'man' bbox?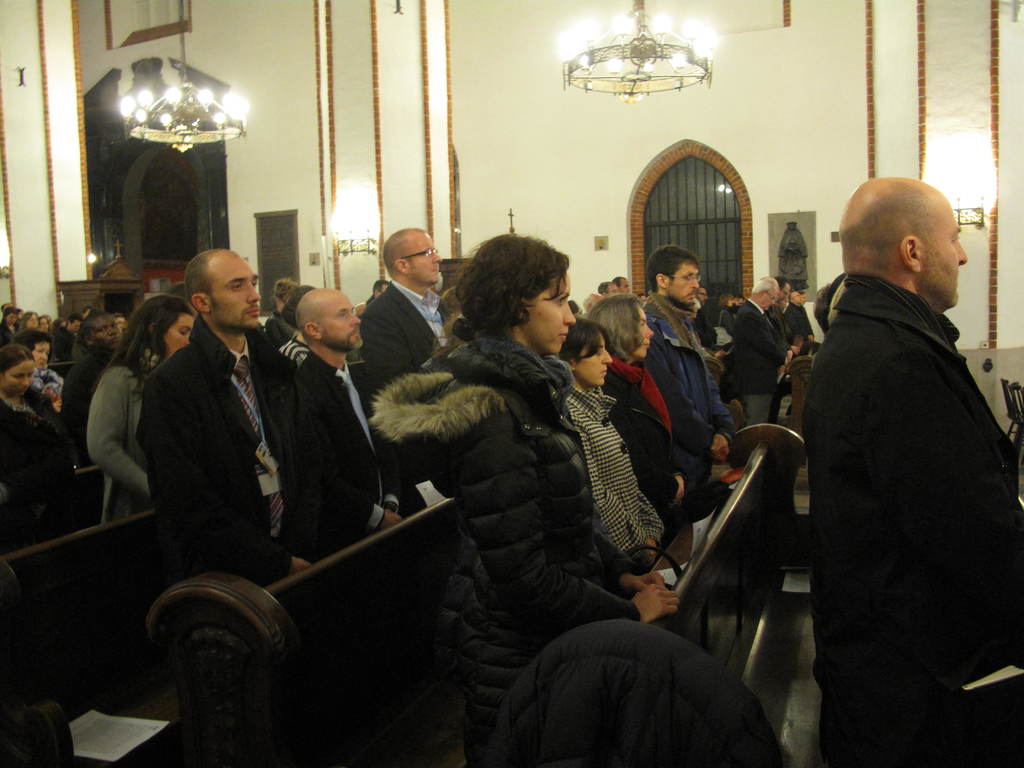
bbox=[364, 225, 449, 511]
